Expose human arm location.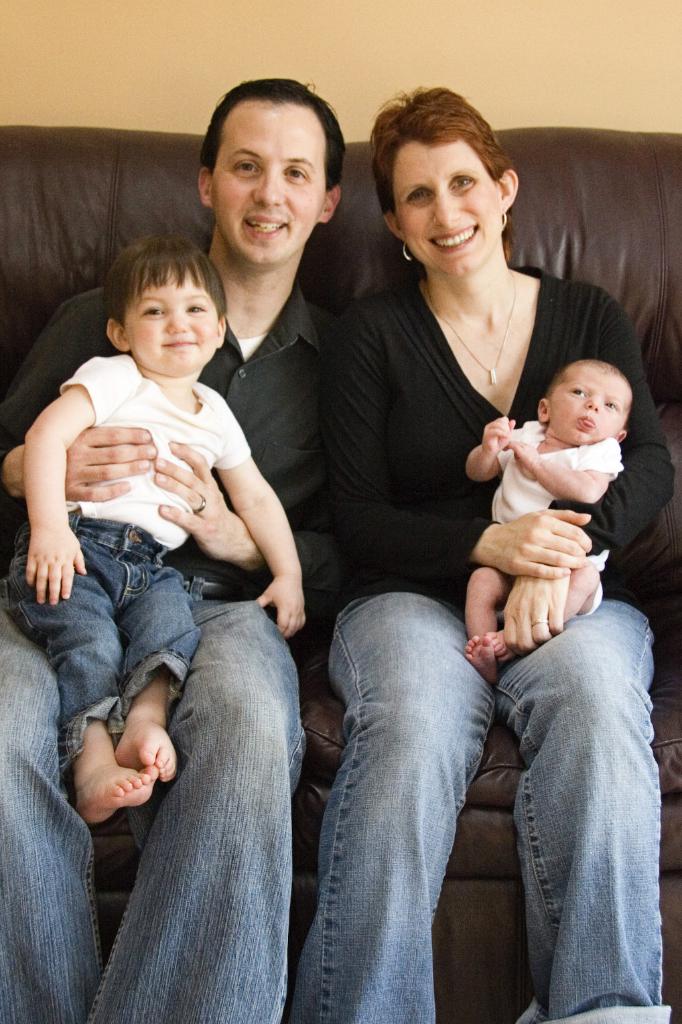
Exposed at l=0, t=275, r=167, b=519.
